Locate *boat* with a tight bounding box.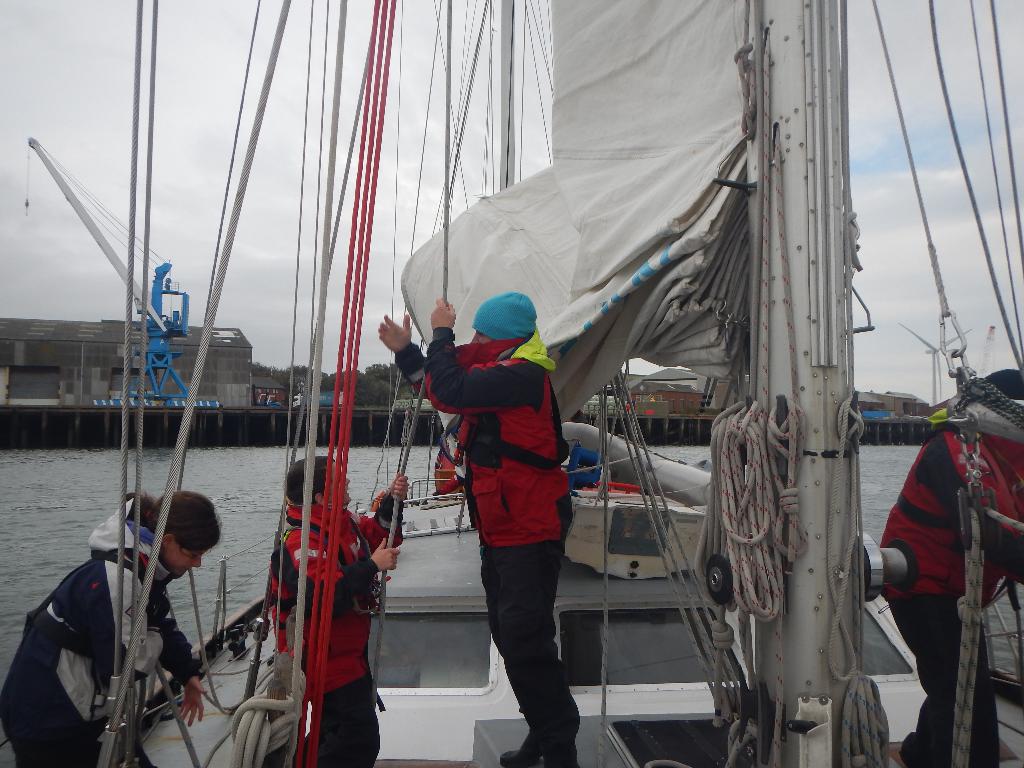
(x1=275, y1=0, x2=1011, y2=755).
